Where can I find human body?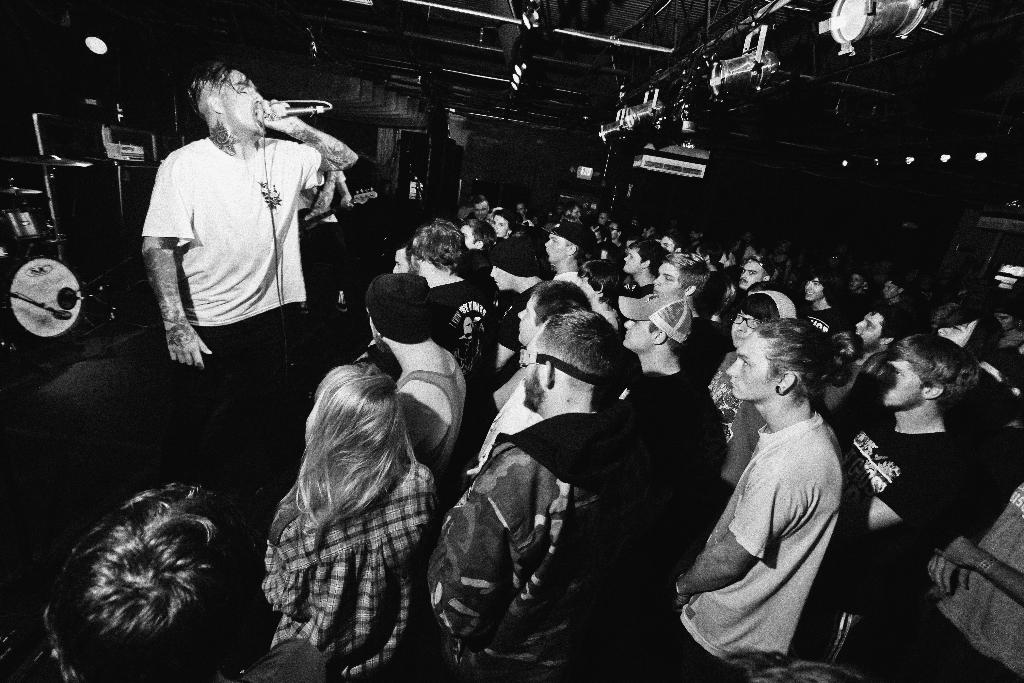
You can find it at (x1=649, y1=230, x2=686, y2=261).
